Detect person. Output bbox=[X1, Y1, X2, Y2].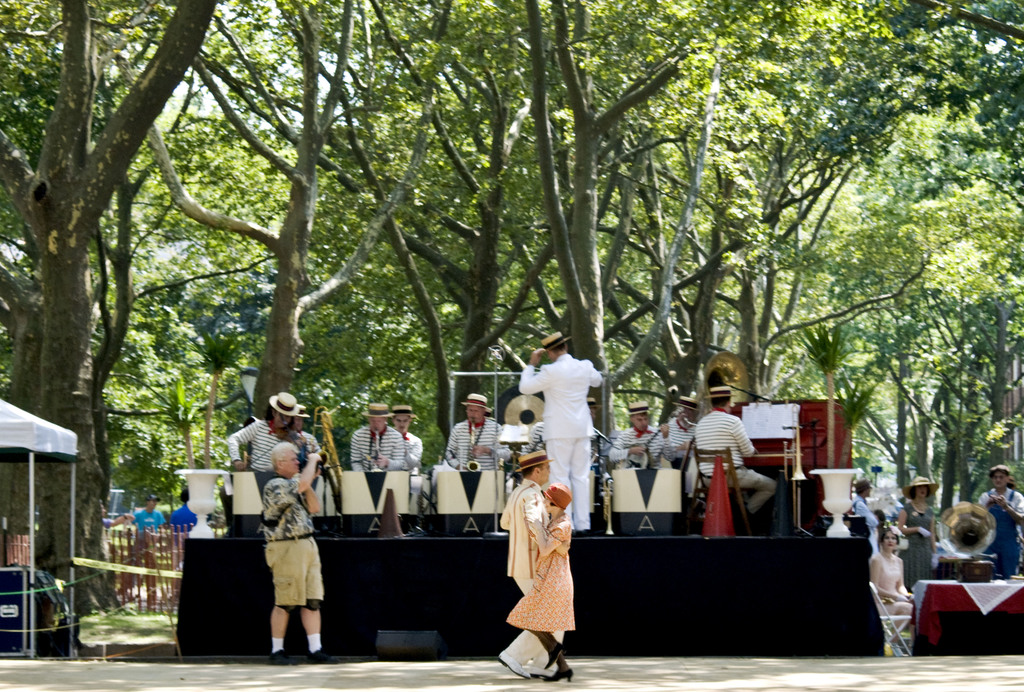
bbox=[263, 440, 343, 670].
